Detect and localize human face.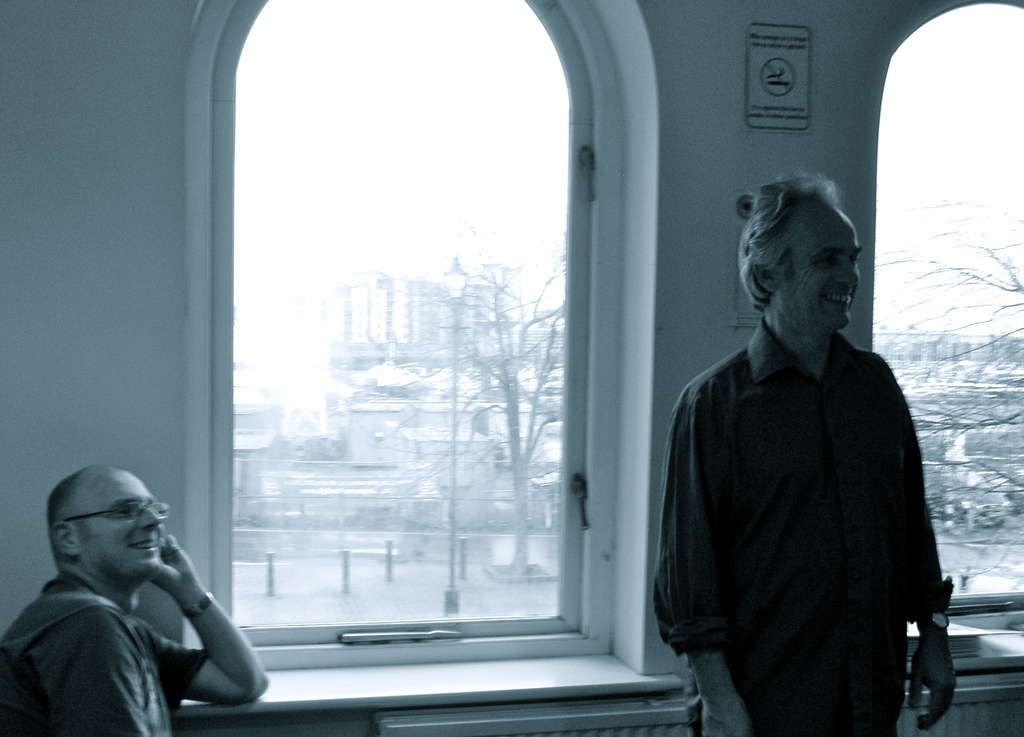
Localized at left=780, top=193, right=863, bottom=332.
